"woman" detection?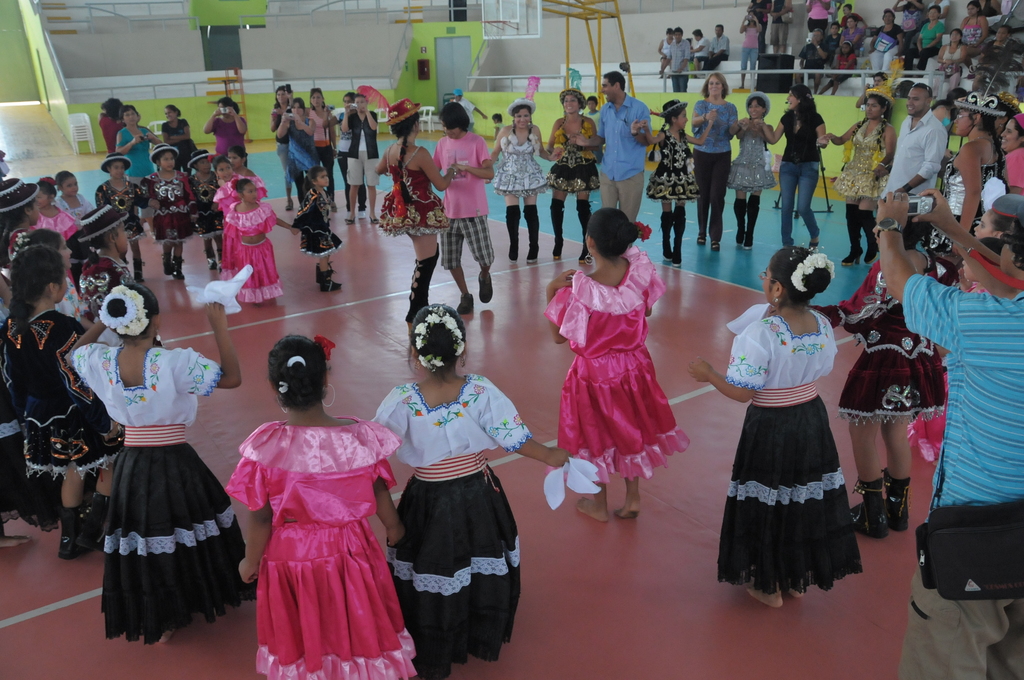
left=689, top=72, right=741, bottom=253
